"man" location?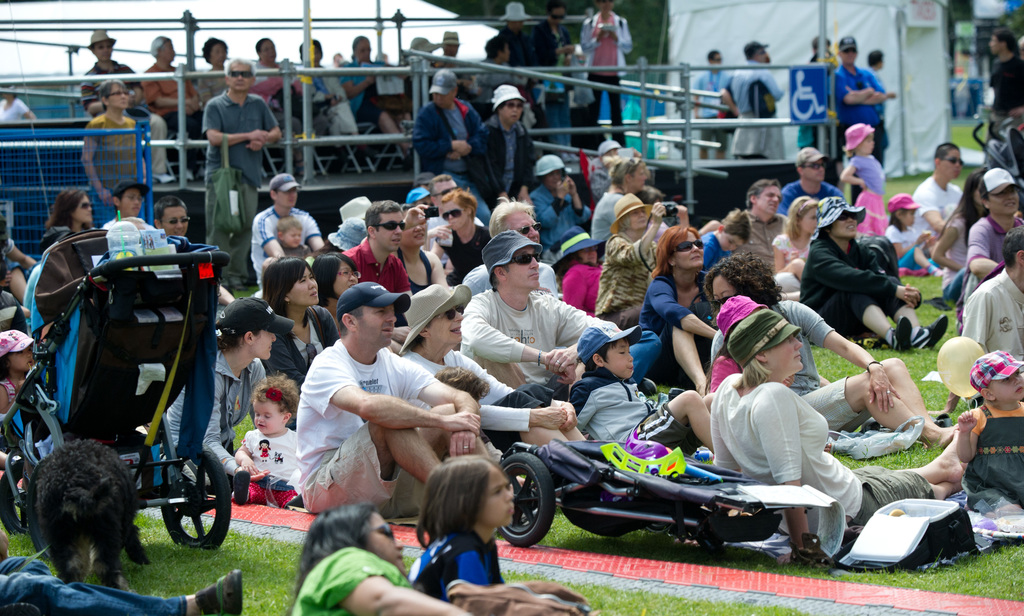
(x1=423, y1=173, x2=484, y2=237)
